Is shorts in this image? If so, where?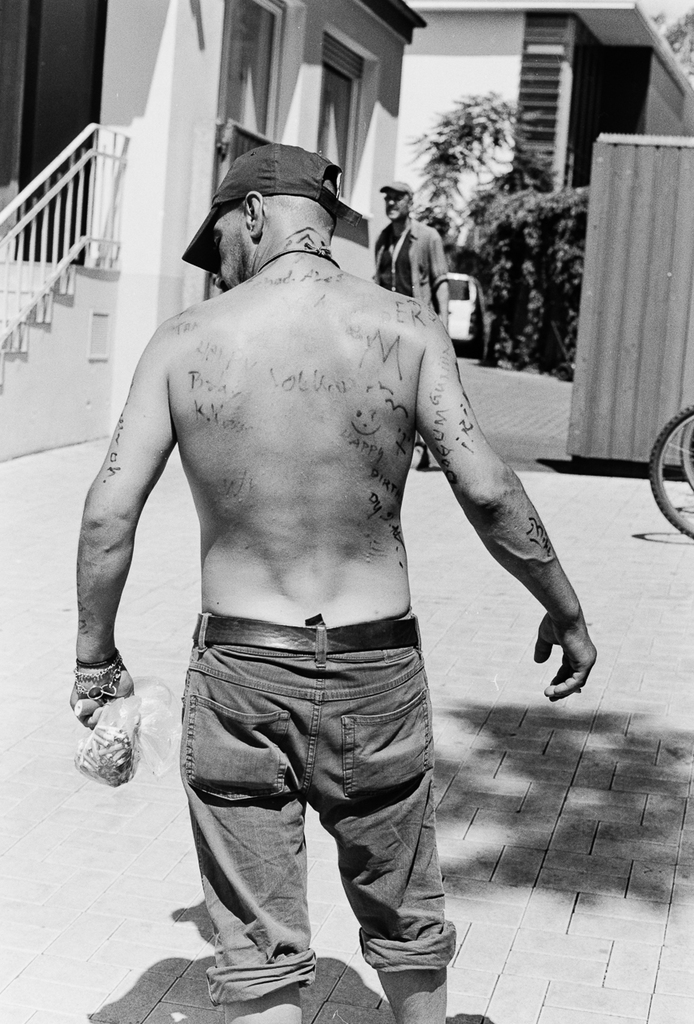
Yes, at Rect(170, 578, 448, 929).
